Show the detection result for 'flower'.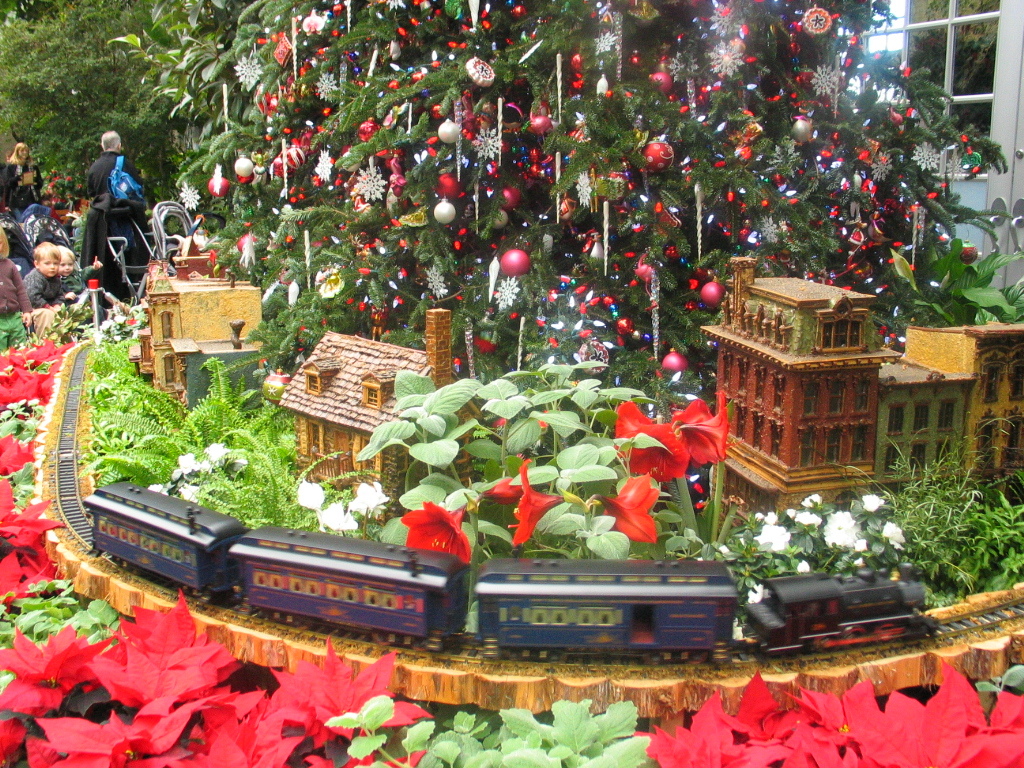
l=612, t=397, r=732, b=493.
